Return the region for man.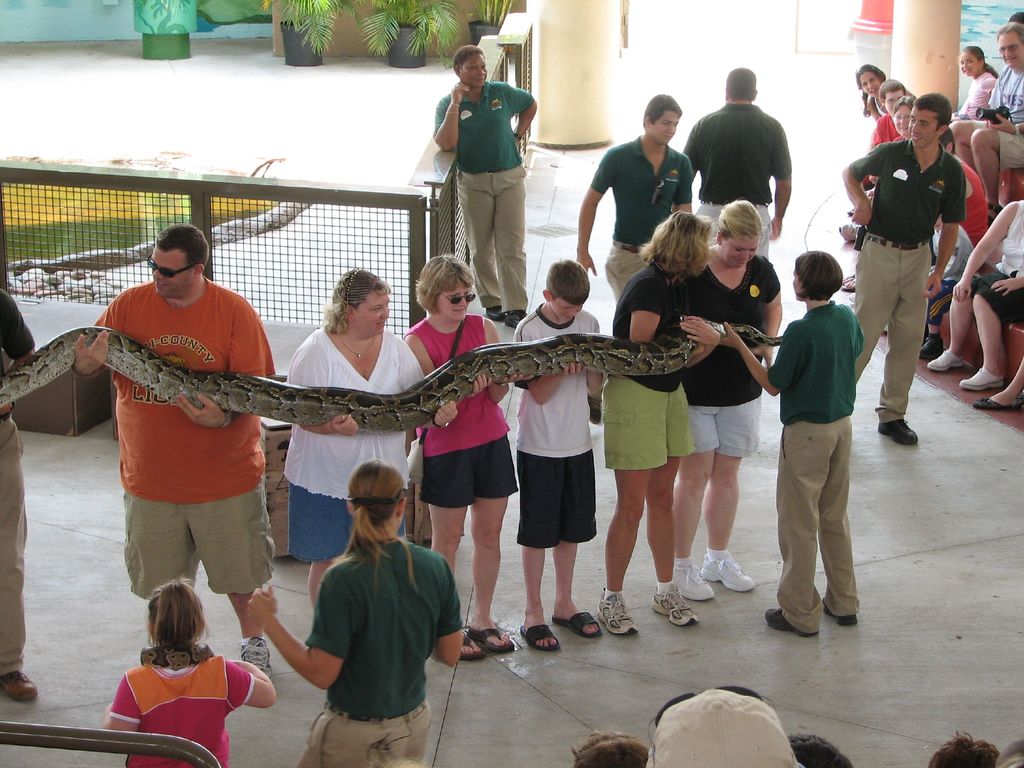
(839, 93, 964, 449).
